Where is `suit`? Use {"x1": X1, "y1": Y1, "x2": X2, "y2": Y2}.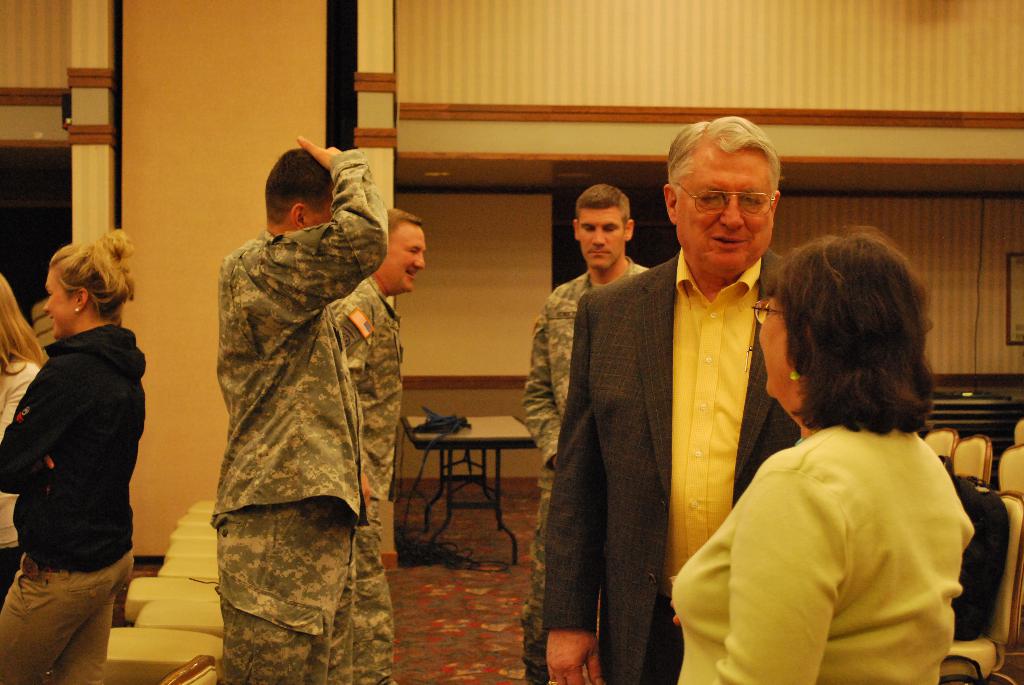
{"x1": 541, "y1": 250, "x2": 801, "y2": 684}.
